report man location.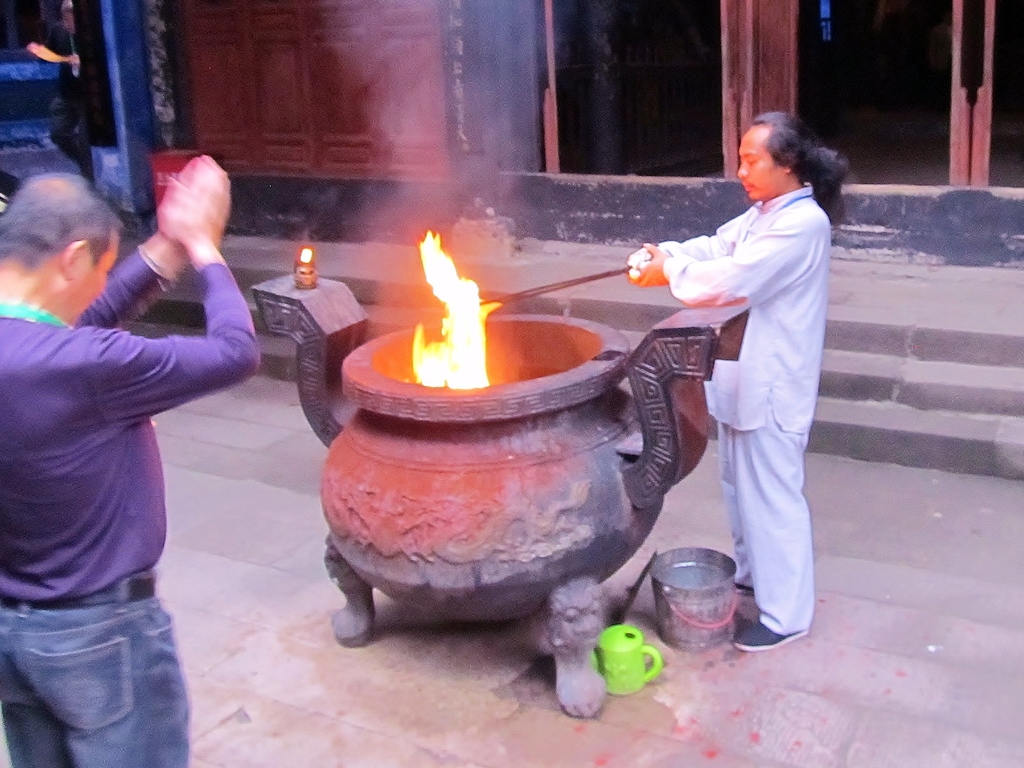
Report: [x1=0, y1=154, x2=262, y2=767].
